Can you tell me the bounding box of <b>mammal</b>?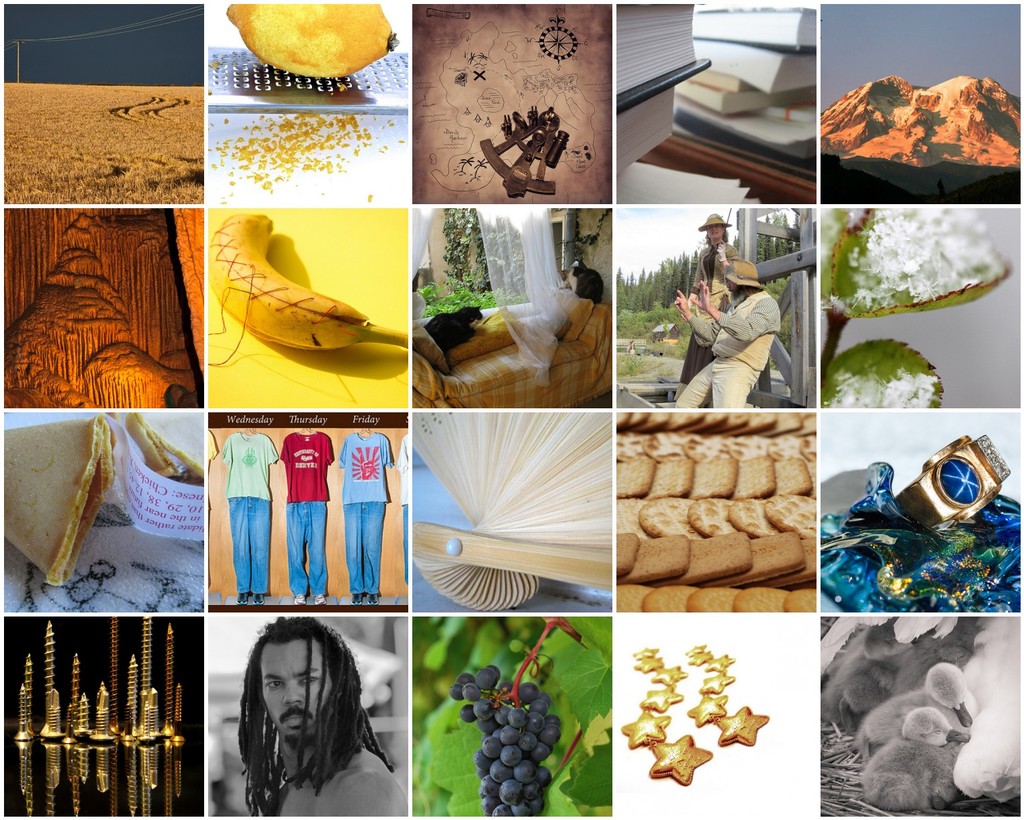
left=681, top=212, right=743, bottom=382.
